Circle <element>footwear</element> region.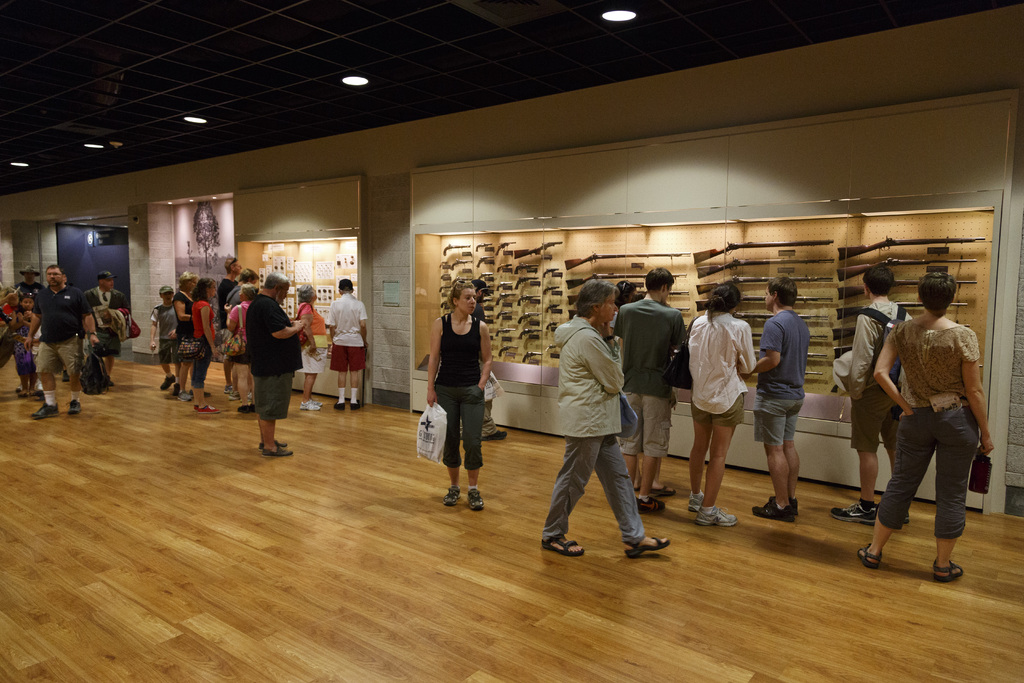
Region: select_region(227, 390, 240, 402).
